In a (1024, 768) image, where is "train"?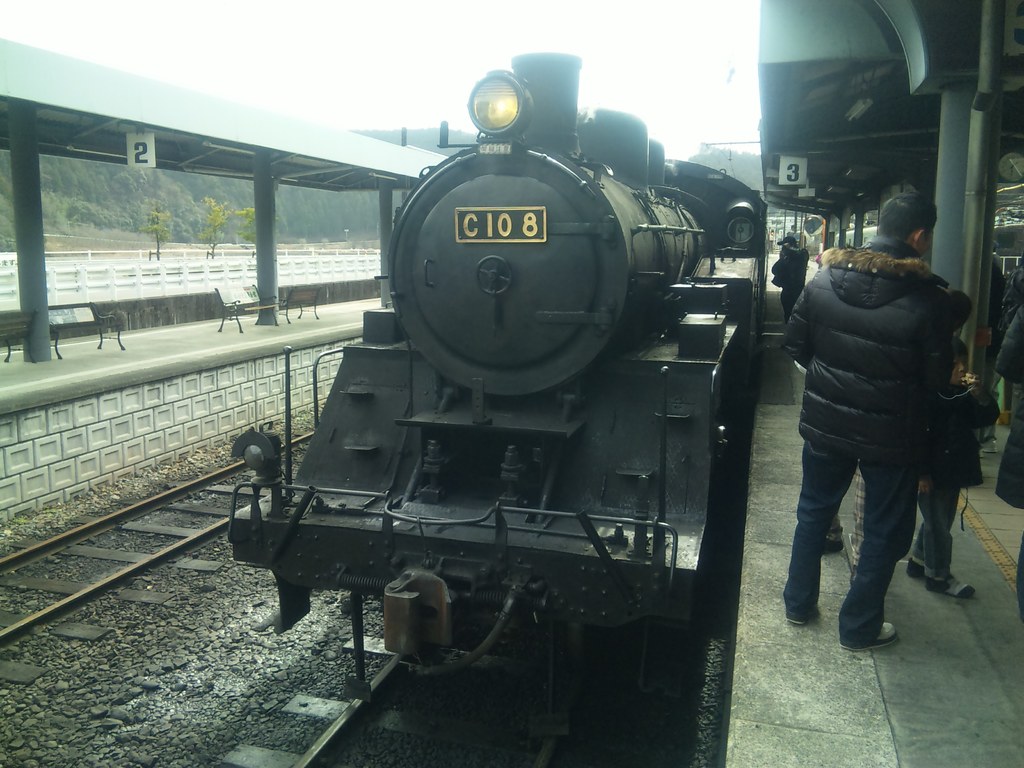
left=227, top=51, right=769, bottom=704.
